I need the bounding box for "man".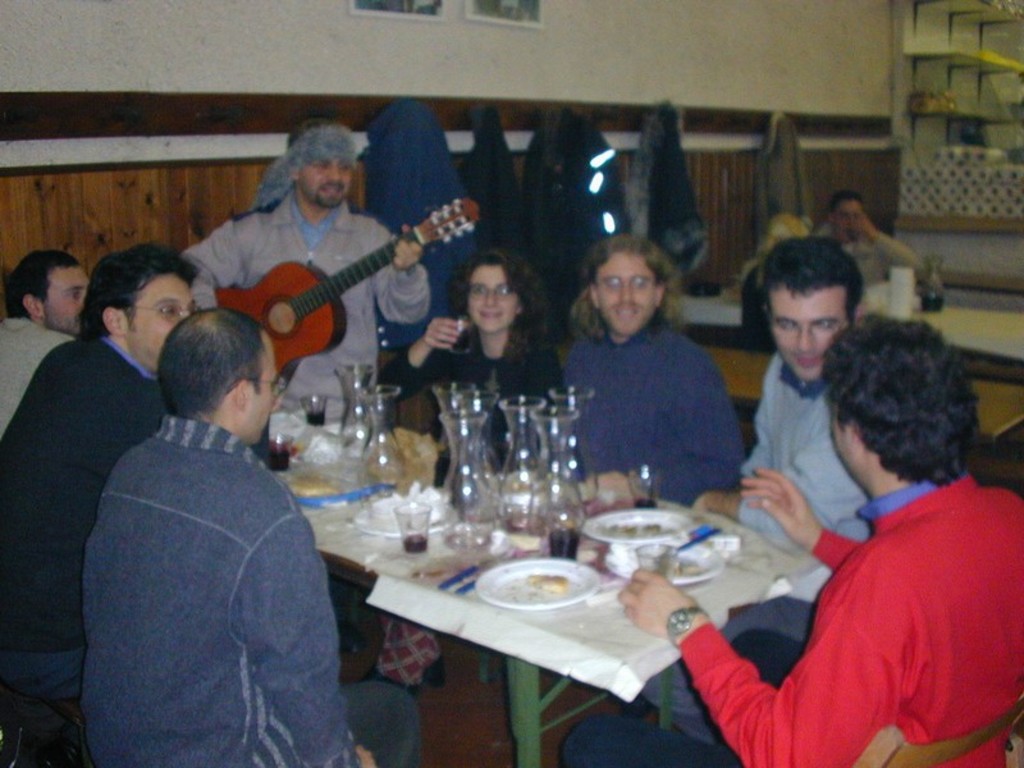
Here it is: (x1=0, y1=239, x2=95, y2=429).
